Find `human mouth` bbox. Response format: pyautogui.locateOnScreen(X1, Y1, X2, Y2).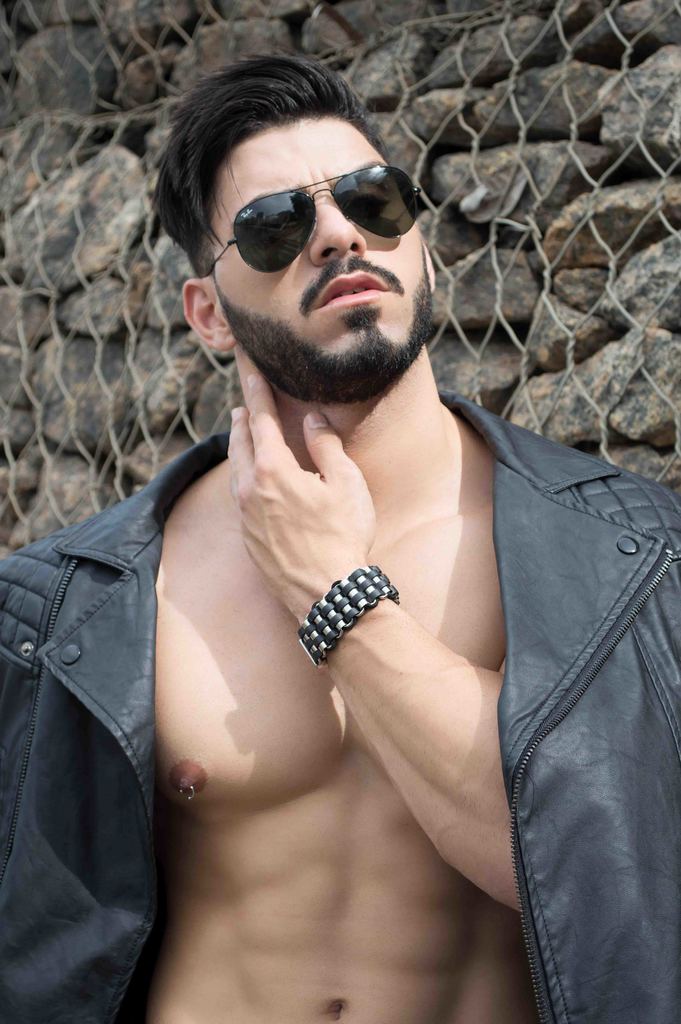
pyautogui.locateOnScreen(315, 276, 390, 309).
